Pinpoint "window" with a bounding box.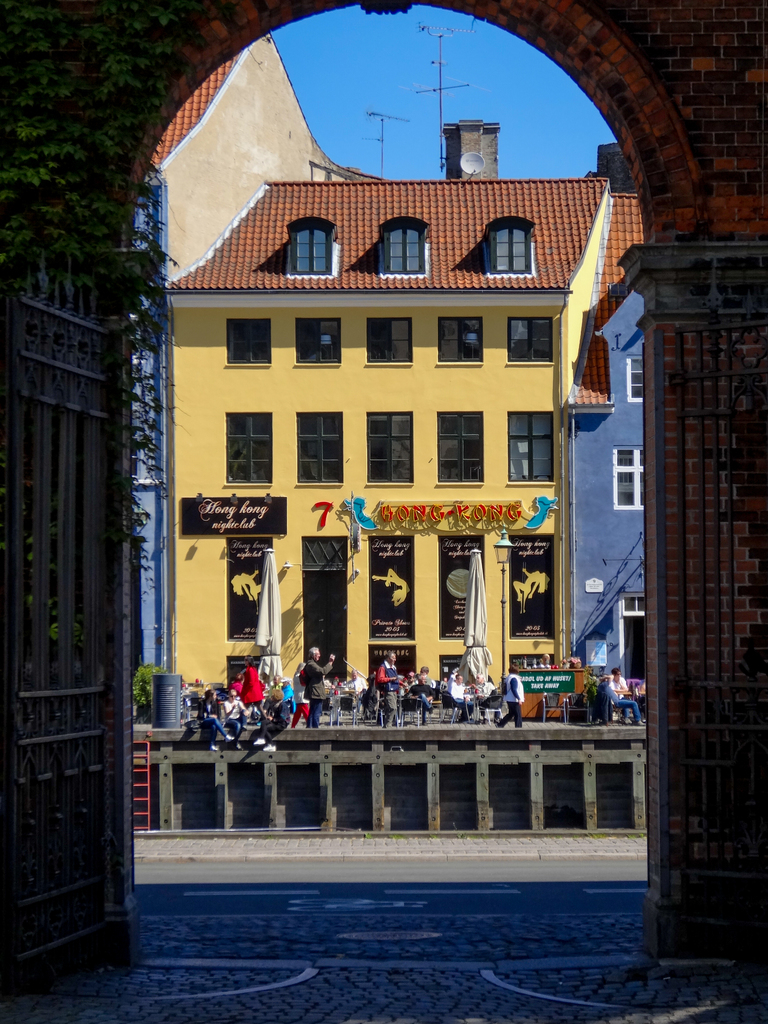
crop(224, 317, 276, 374).
